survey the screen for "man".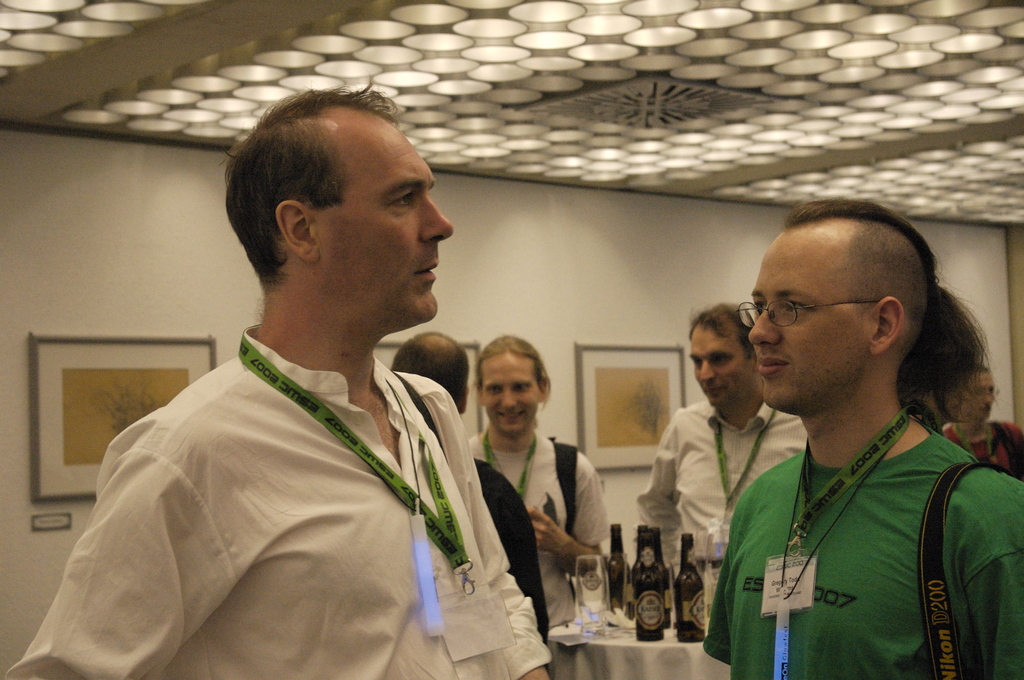
Survey found: BBox(635, 308, 805, 565).
